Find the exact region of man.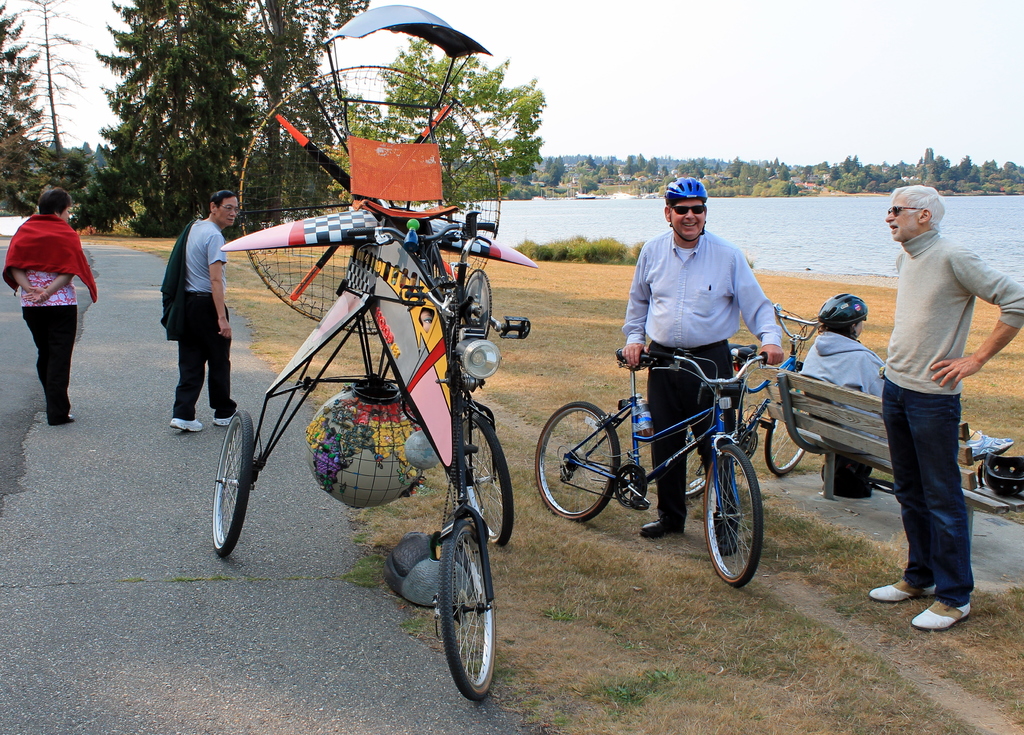
Exact region: crop(862, 178, 1005, 608).
